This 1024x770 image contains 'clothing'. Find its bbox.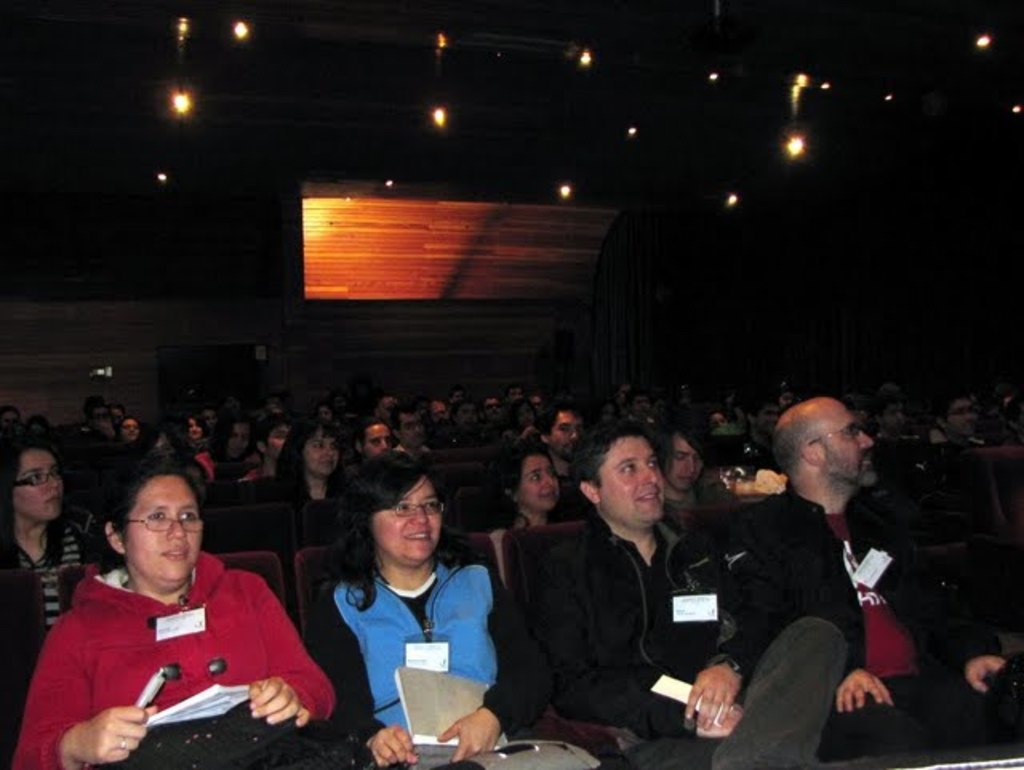
bbox=[315, 559, 549, 768].
